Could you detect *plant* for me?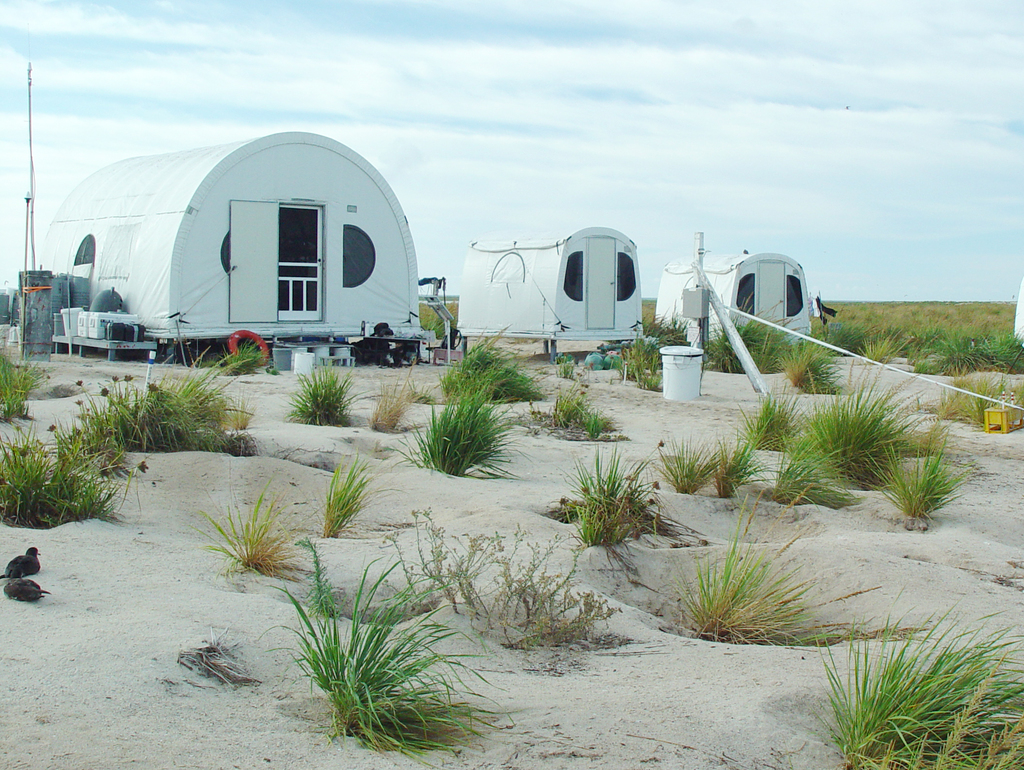
Detection result: 321/451/379/541.
